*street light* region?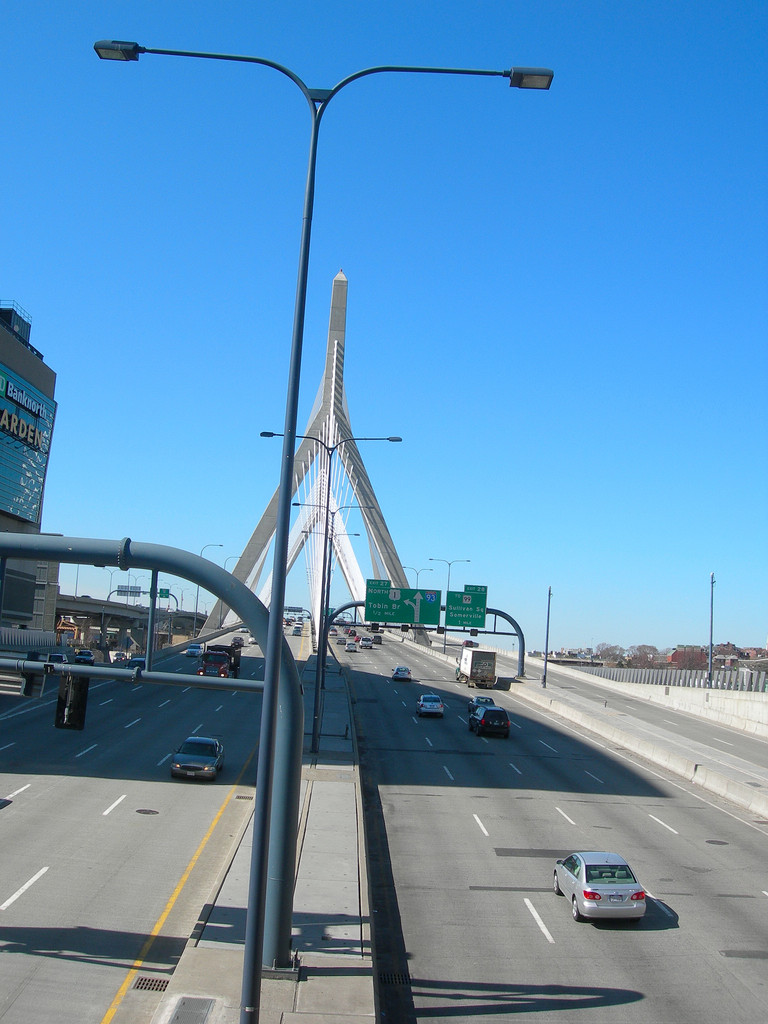
(405, 562, 433, 588)
